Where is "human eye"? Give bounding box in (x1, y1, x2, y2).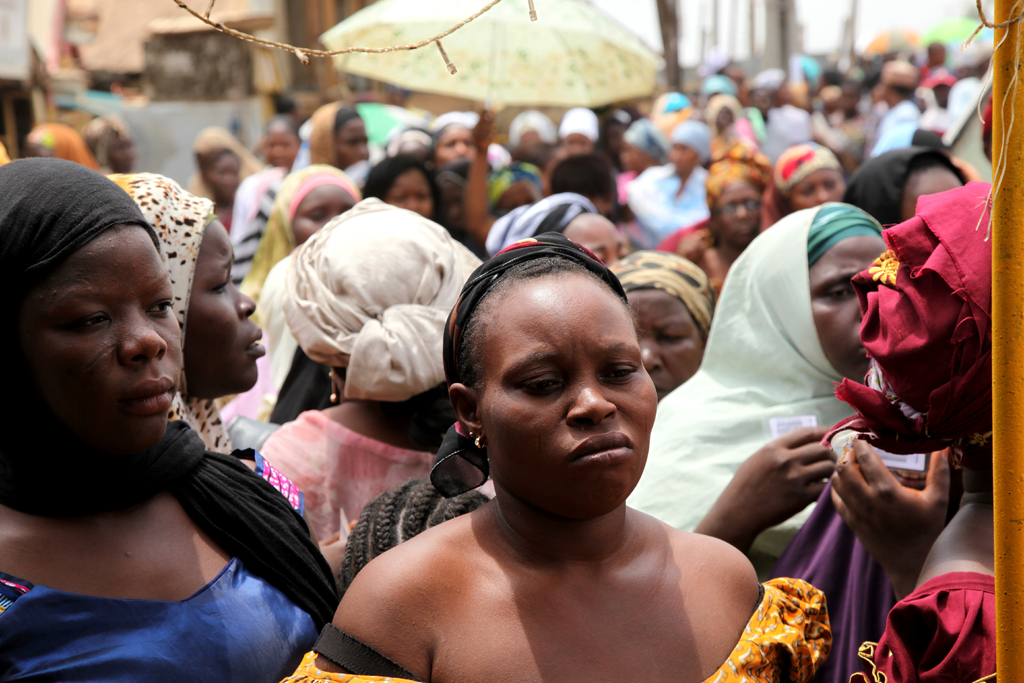
(147, 291, 174, 317).
